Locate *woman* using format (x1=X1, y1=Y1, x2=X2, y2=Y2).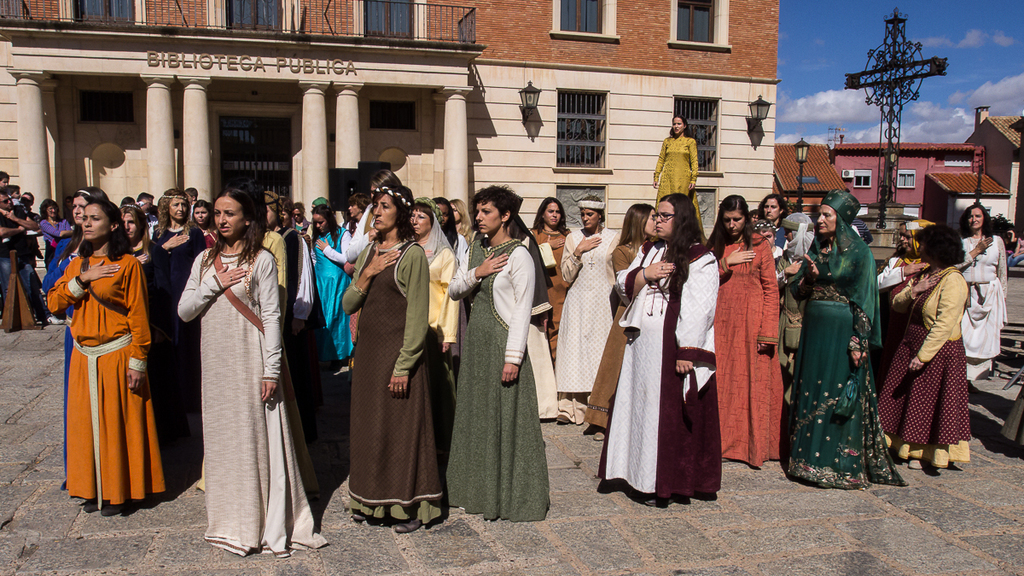
(x1=152, y1=186, x2=207, y2=324).
